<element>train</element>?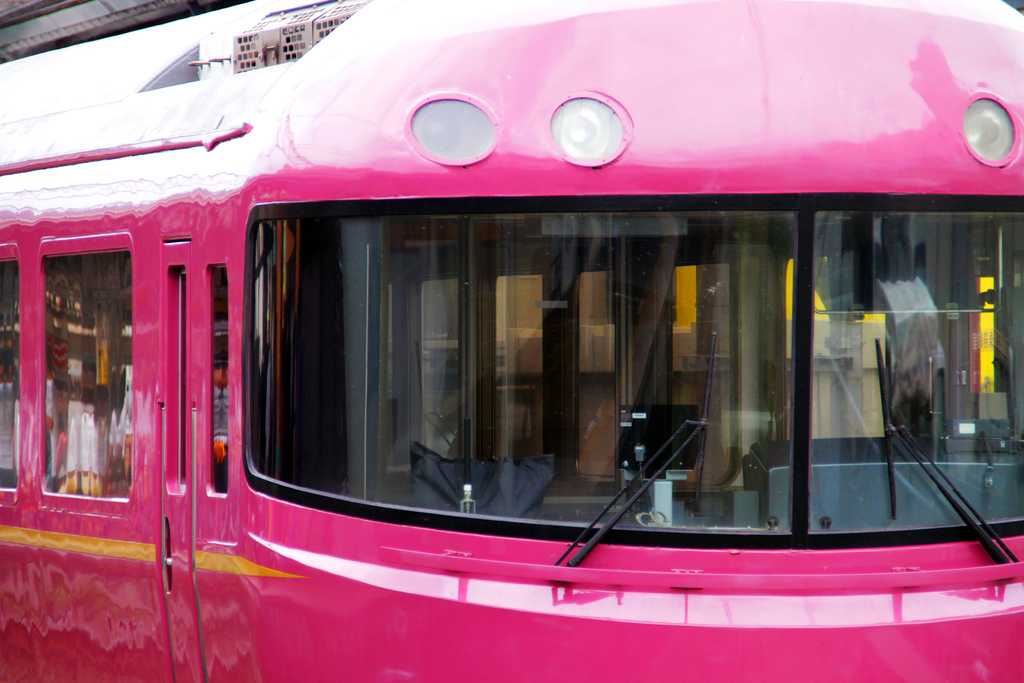
box(0, 0, 1023, 682)
